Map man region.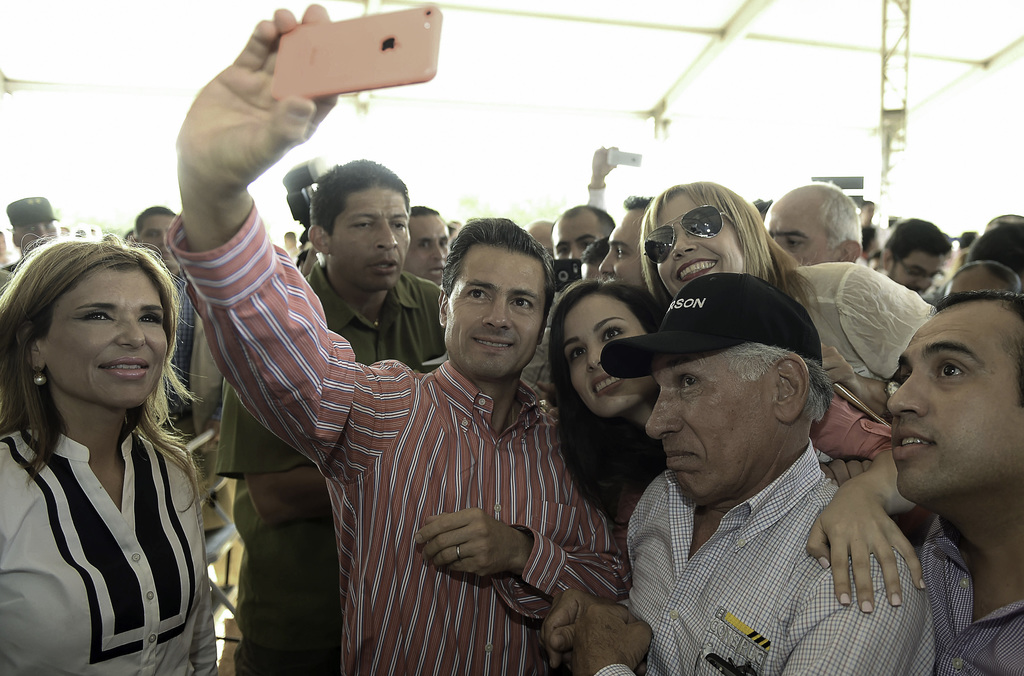
Mapped to [left=399, top=202, right=449, bottom=285].
